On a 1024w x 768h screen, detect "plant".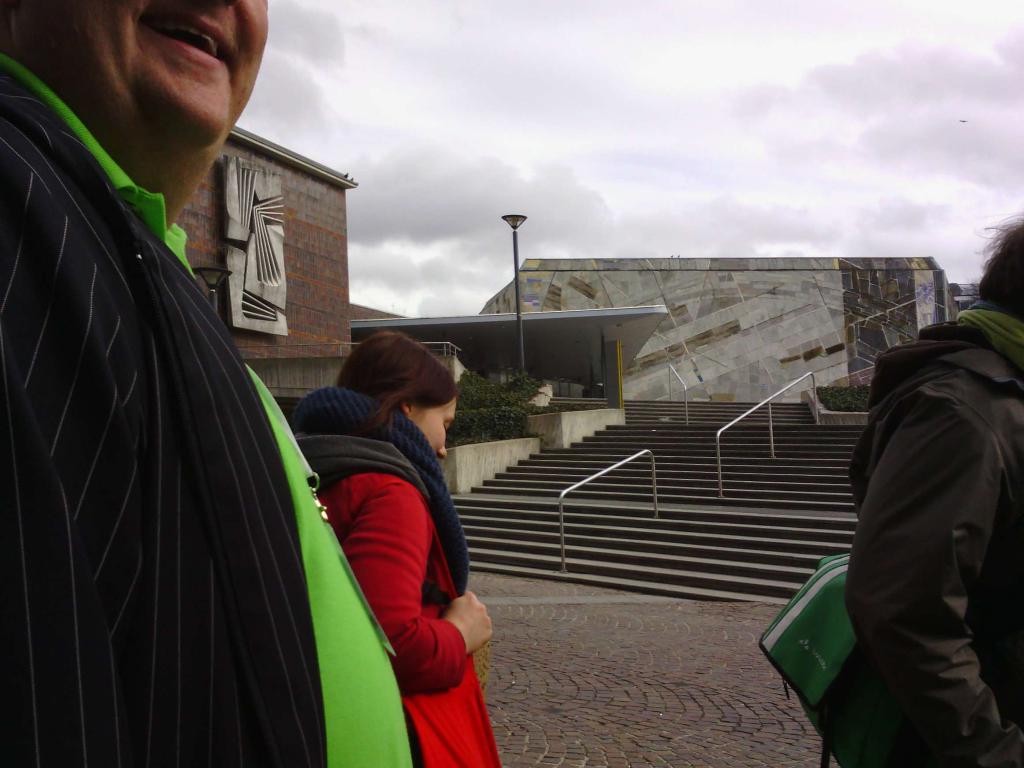
left=440, top=374, right=548, bottom=410.
